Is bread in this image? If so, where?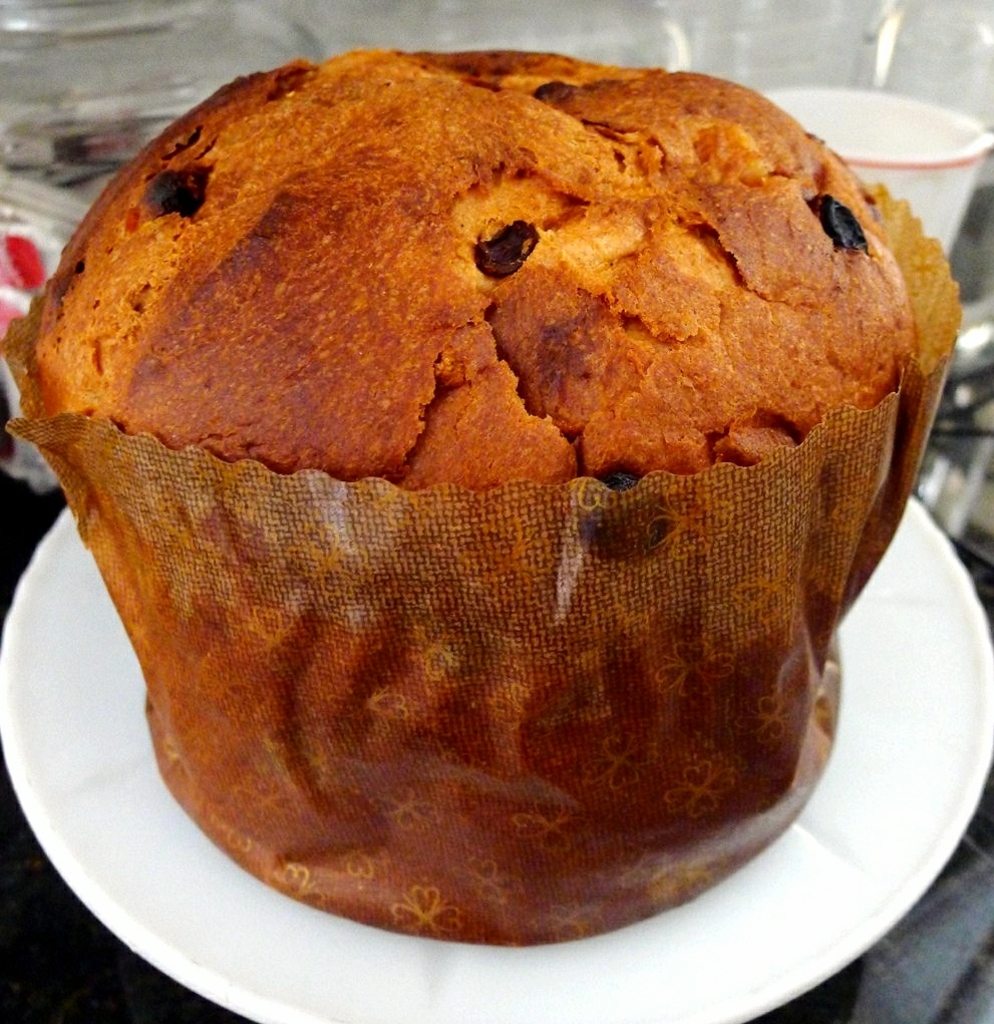
Yes, at box(25, 42, 923, 944).
